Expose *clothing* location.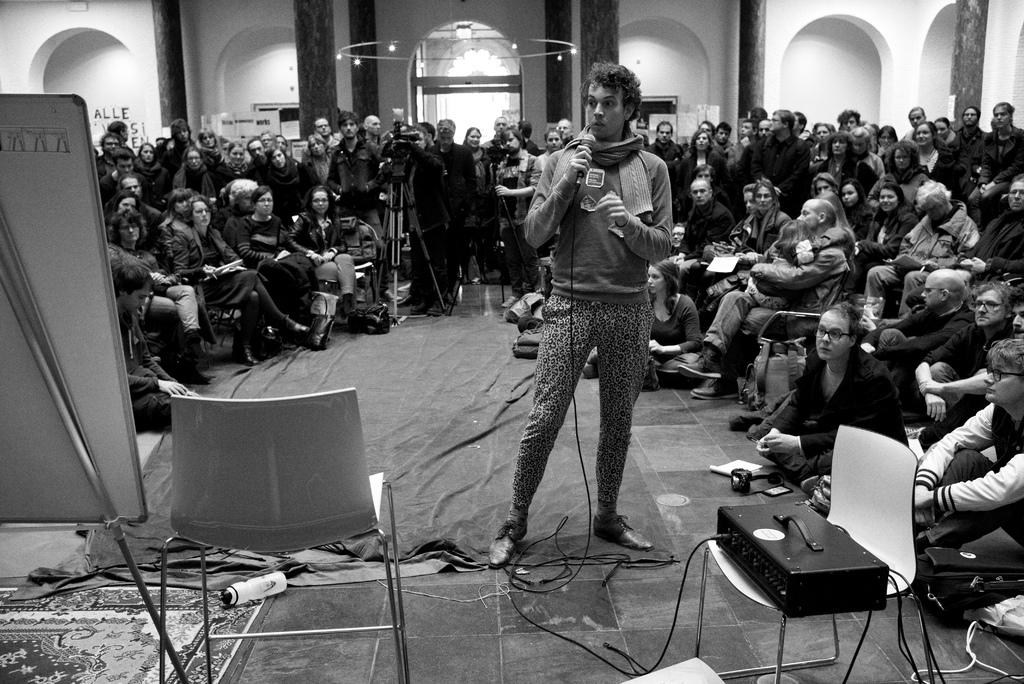
Exposed at 818 156 853 193.
